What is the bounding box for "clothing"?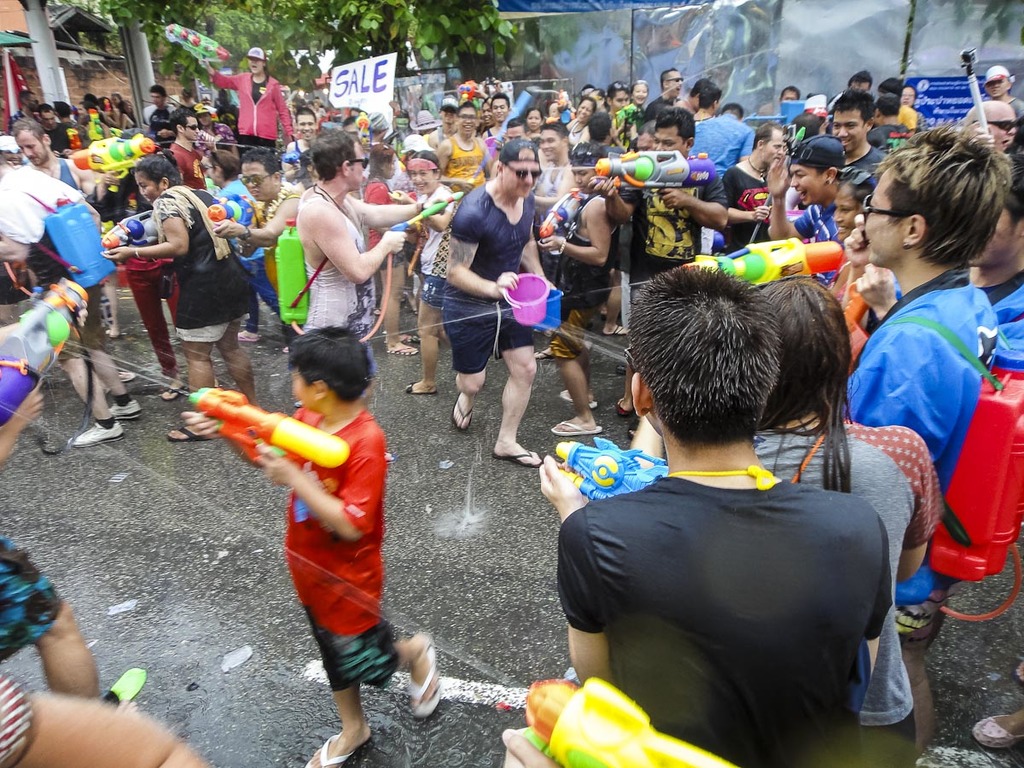
(353, 337, 376, 387).
